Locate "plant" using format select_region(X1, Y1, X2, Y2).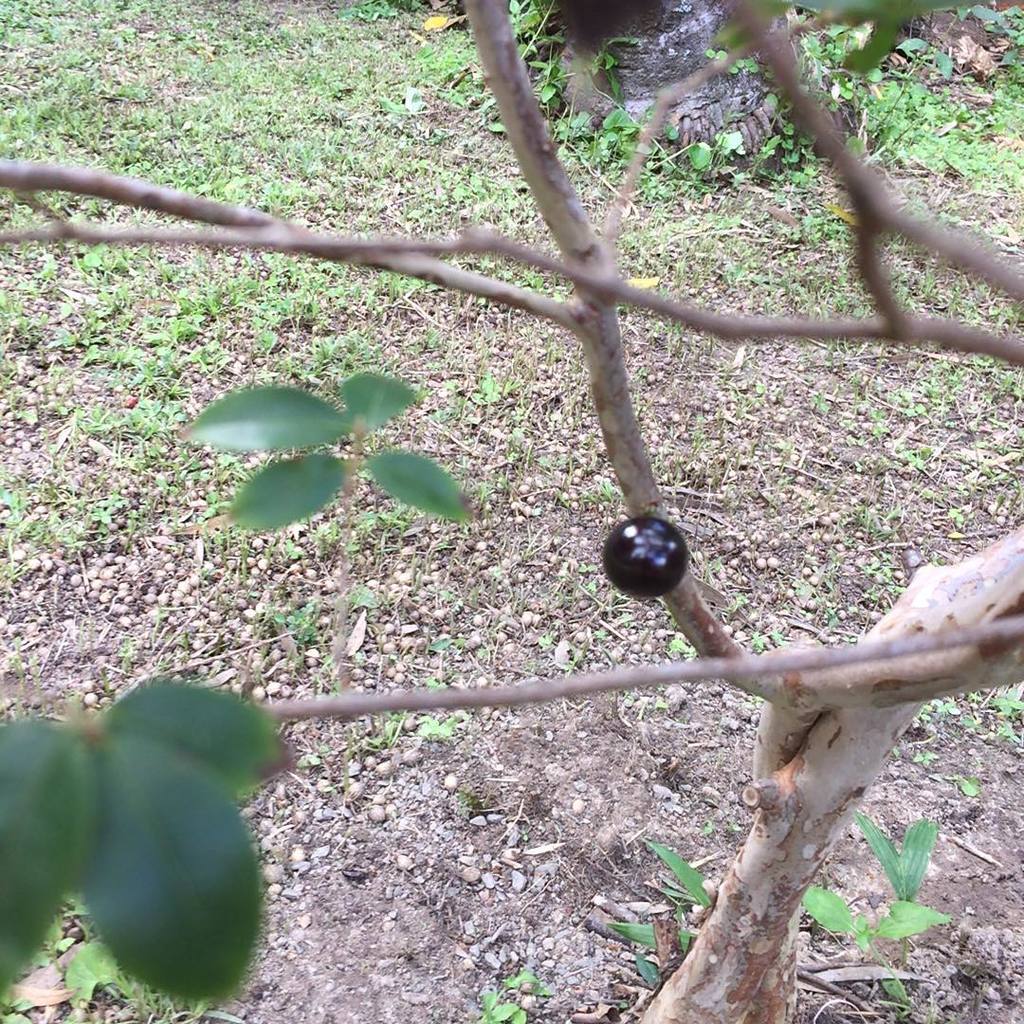
select_region(857, 547, 911, 604).
